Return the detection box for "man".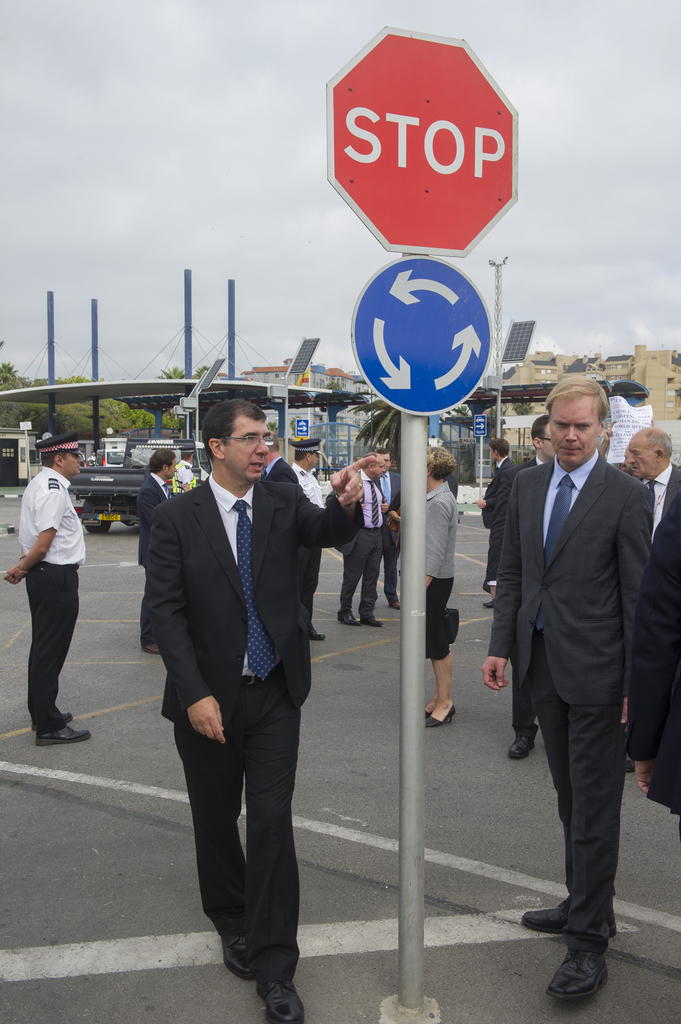
(8, 439, 89, 746).
